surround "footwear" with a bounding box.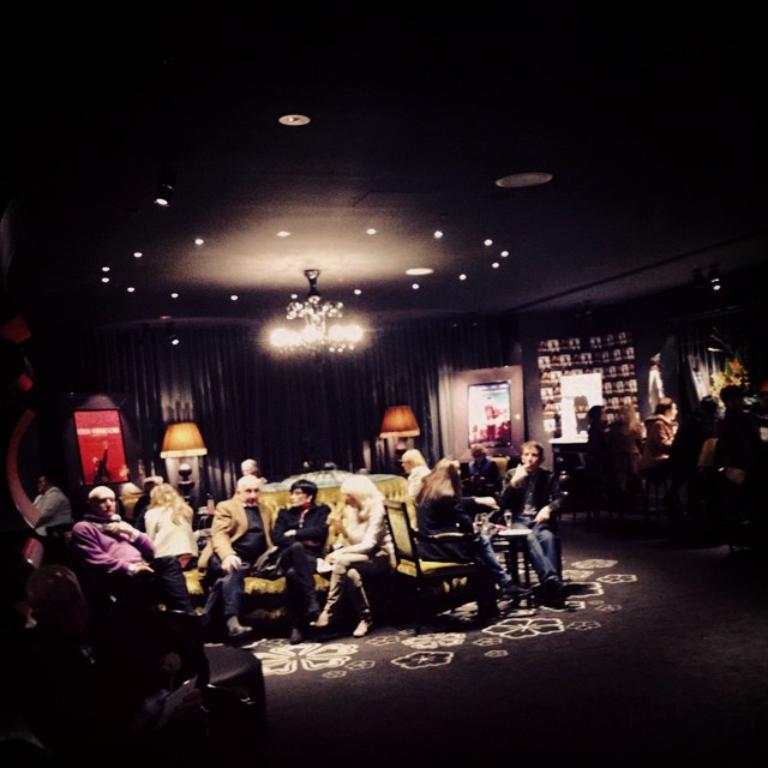
bbox(539, 575, 564, 589).
